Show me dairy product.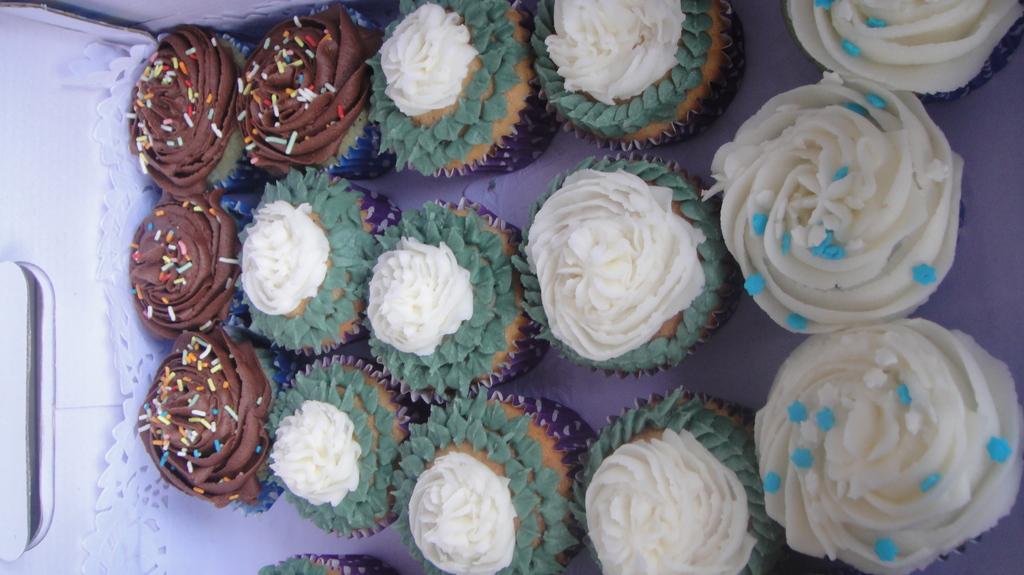
dairy product is here: l=527, t=155, r=750, b=375.
